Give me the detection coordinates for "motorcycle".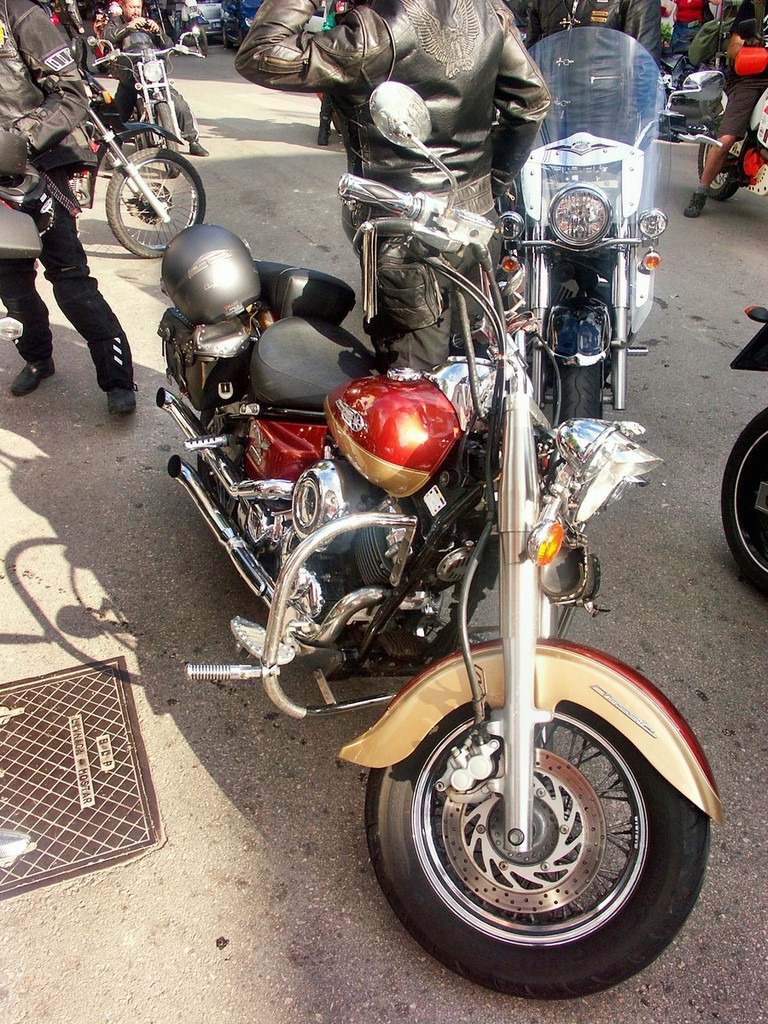
145 141 720 1001.
